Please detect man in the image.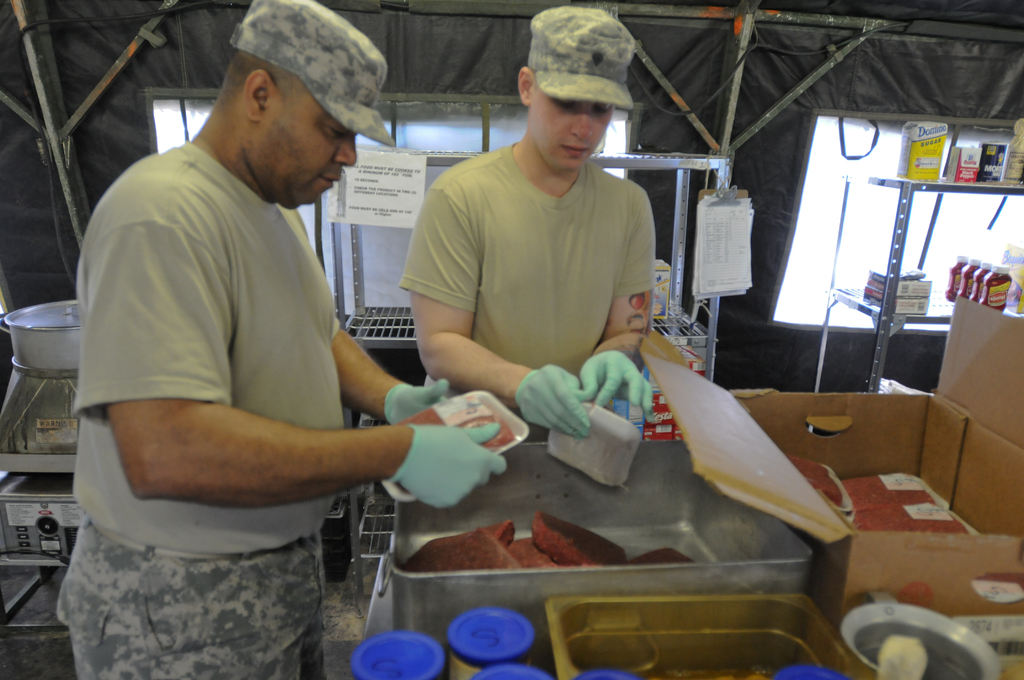
<bbox>394, 2, 655, 426</bbox>.
